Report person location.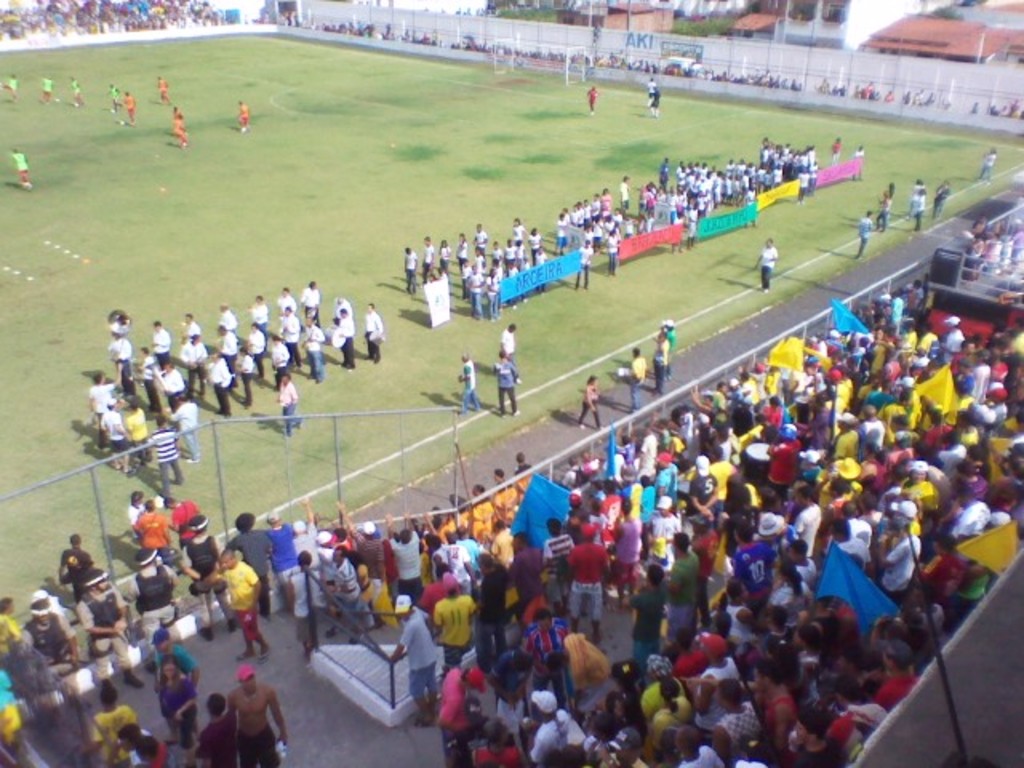
Report: locate(290, 546, 331, 646).
